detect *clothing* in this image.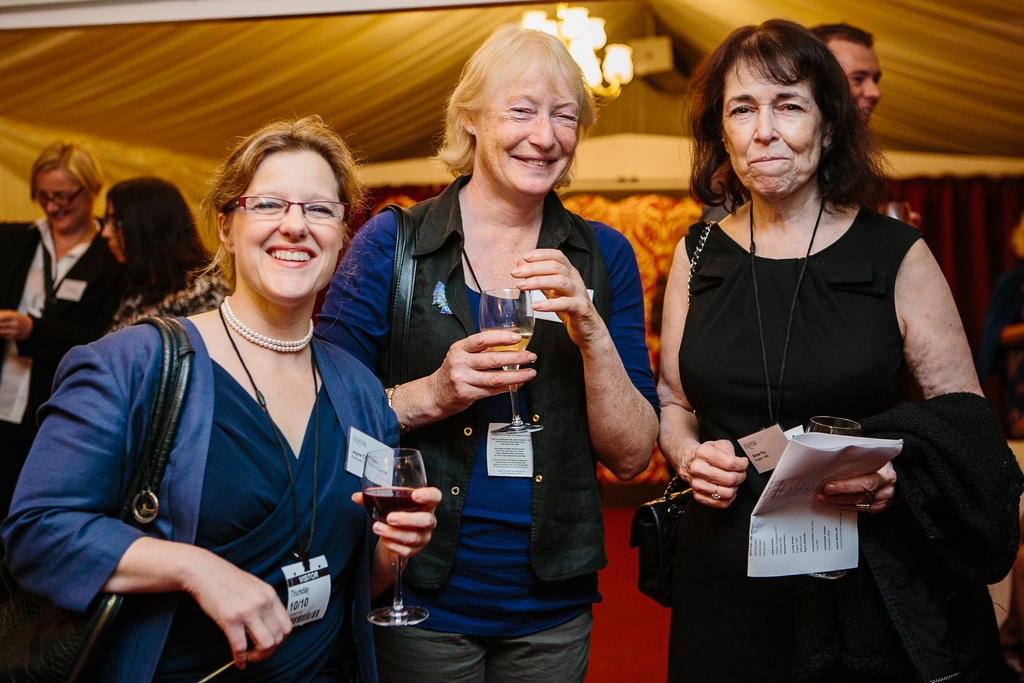
Detection: l=33, t=240, r=401, b=663.
